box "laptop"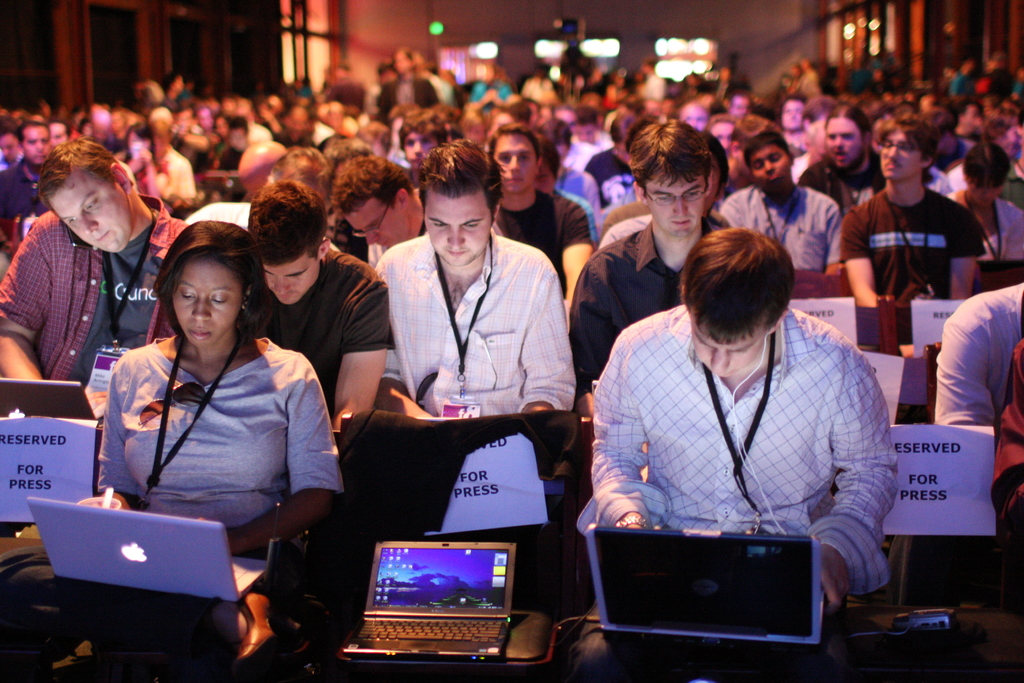
x1=586, y1=525, x2=826, y2=644
